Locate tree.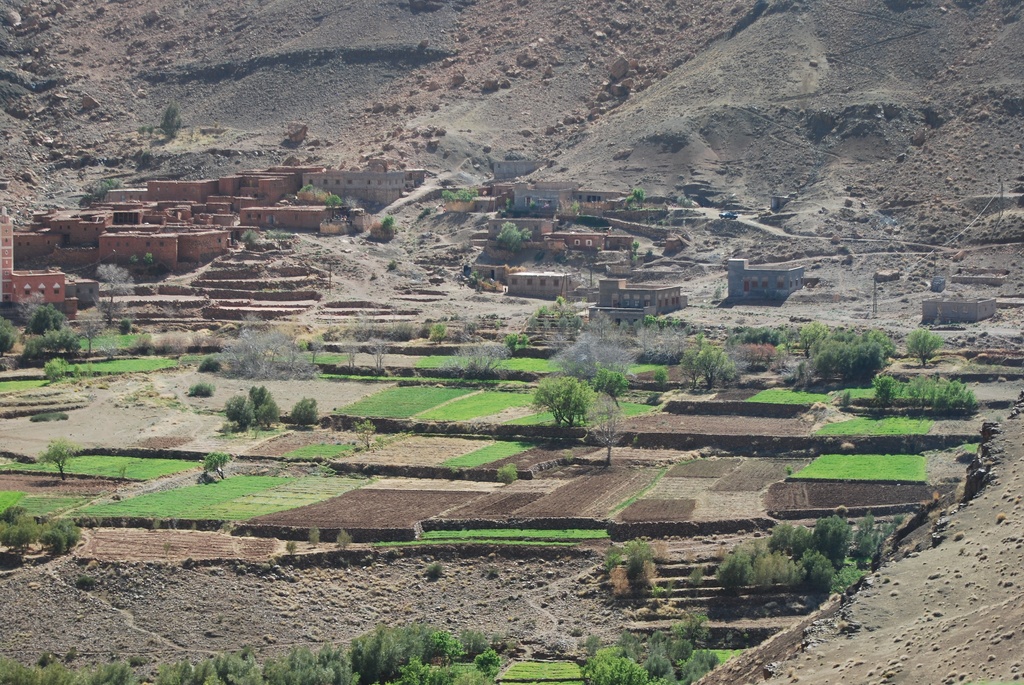
Bounding box: select_region(430, 316, 446, 342).
